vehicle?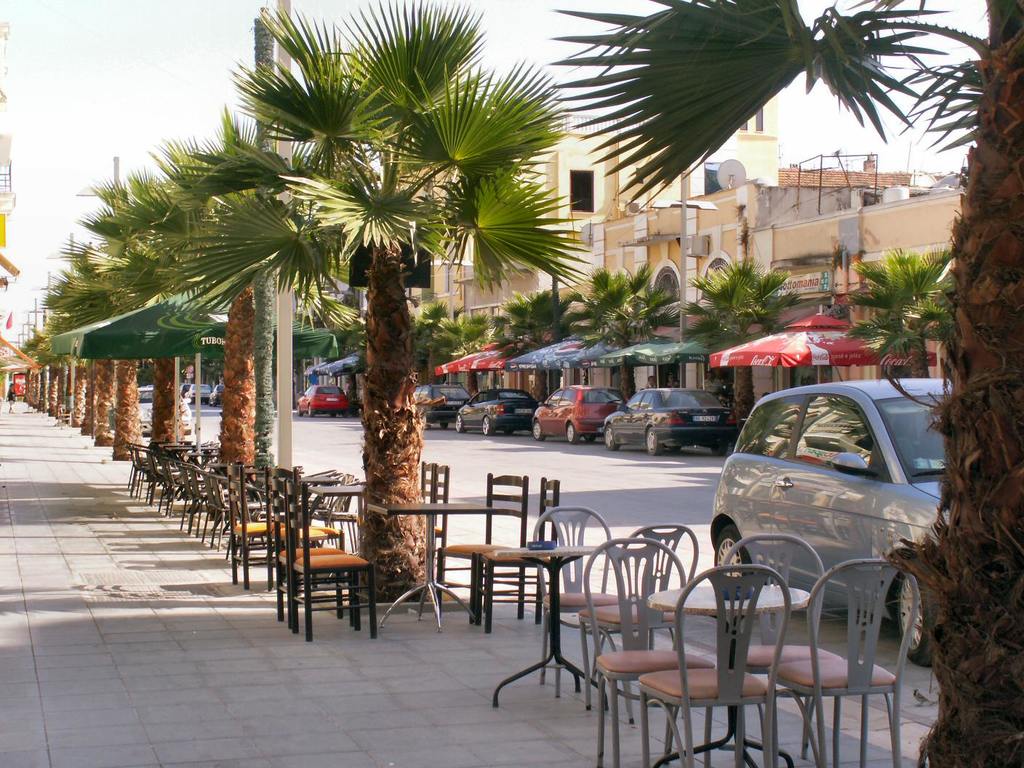
box=[456, 389, 538, 434]
